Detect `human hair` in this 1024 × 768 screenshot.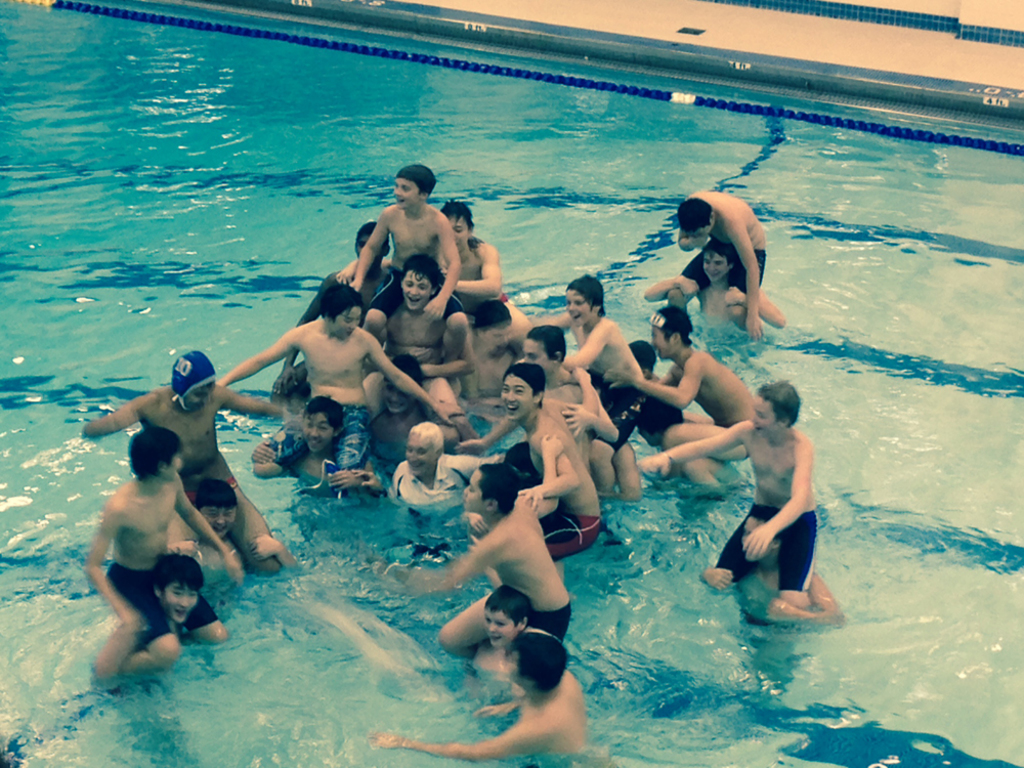
Detection: (left=633, top=338, right=657, bottom=373).
